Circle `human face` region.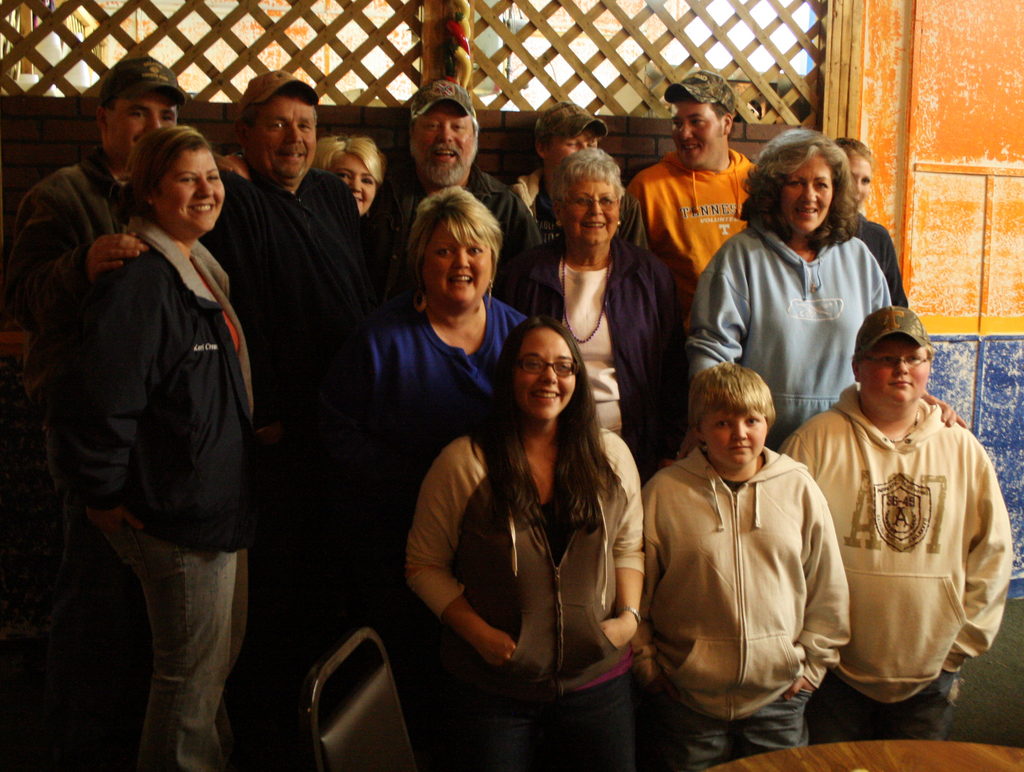
Region: {"x1": 852, "y1": 152, "x2": 874, "y2": 201}.
